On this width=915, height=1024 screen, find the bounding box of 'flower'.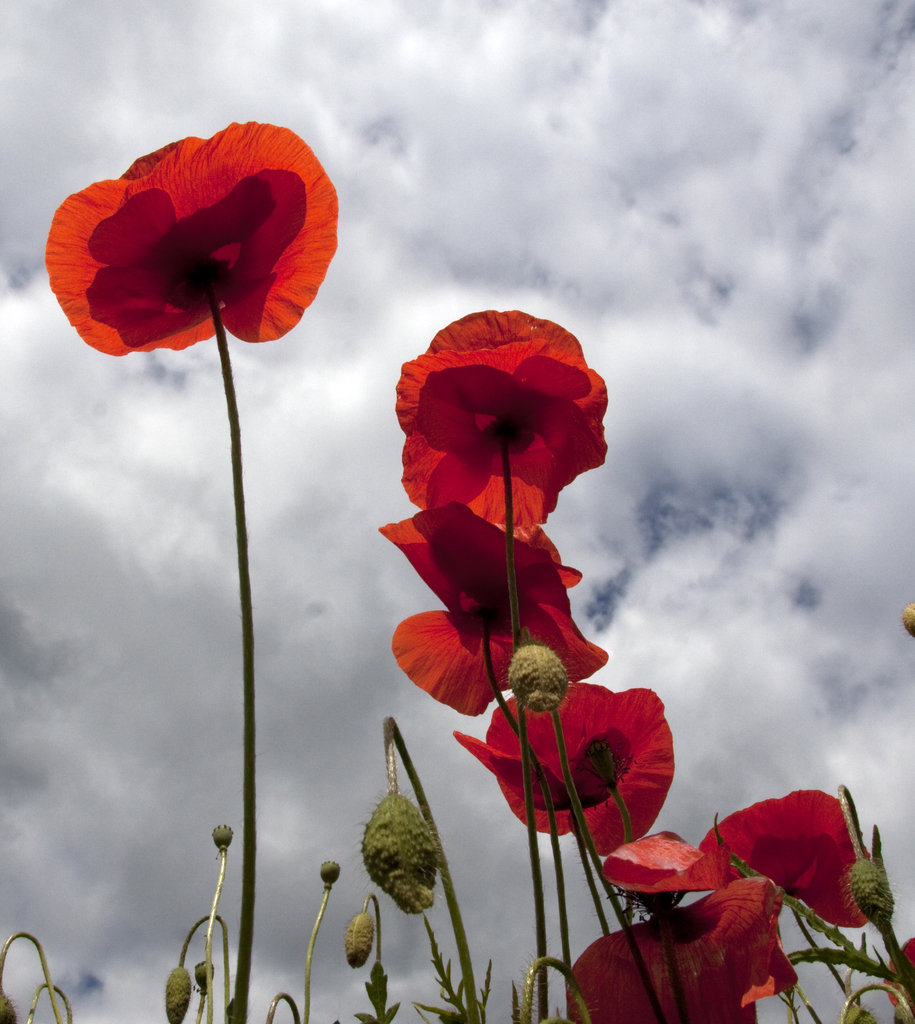
Bounding box: (484, 685, 673, 856).
